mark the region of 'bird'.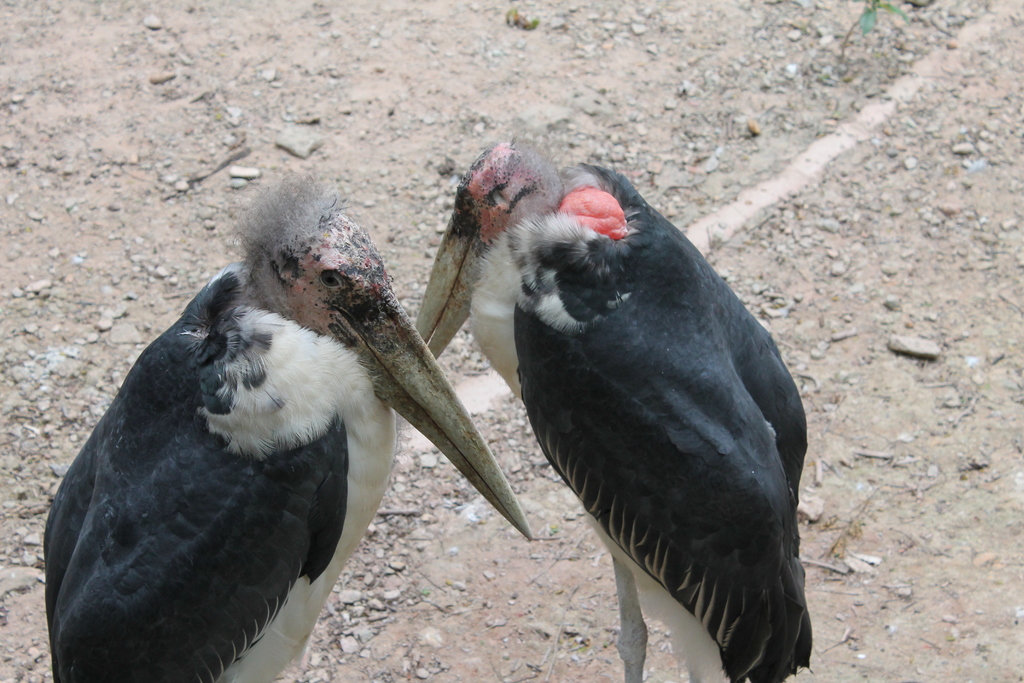
Region: (446, 158, 820, 682).
